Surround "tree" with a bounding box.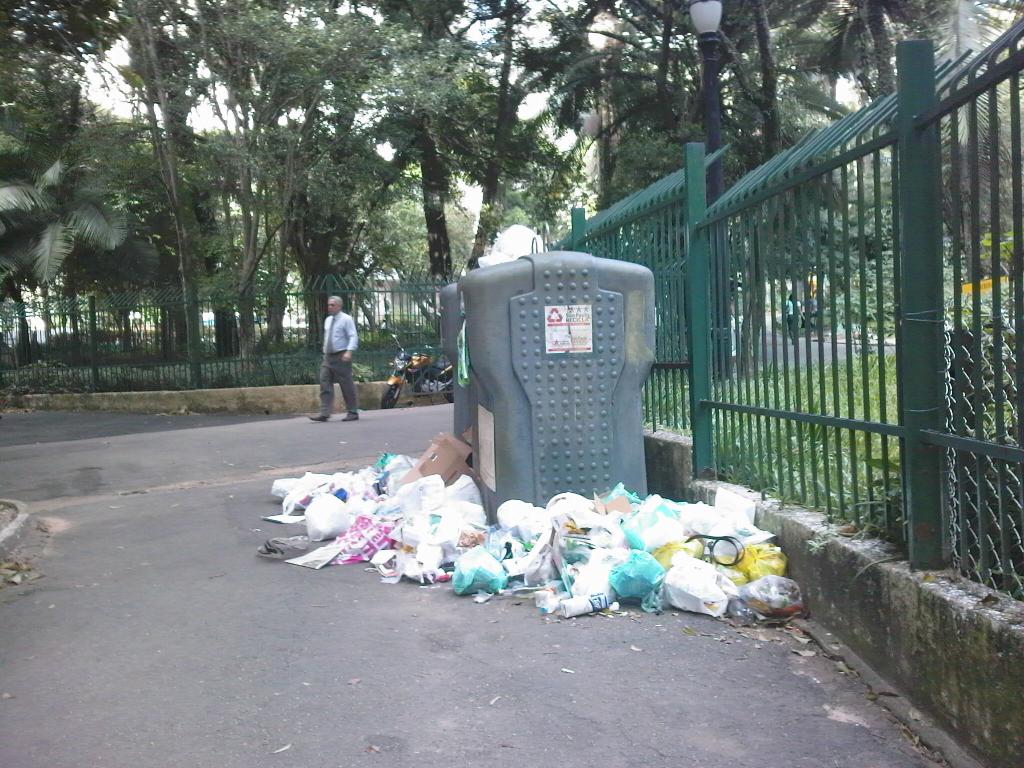
box=[440, 0, 579, 264].
